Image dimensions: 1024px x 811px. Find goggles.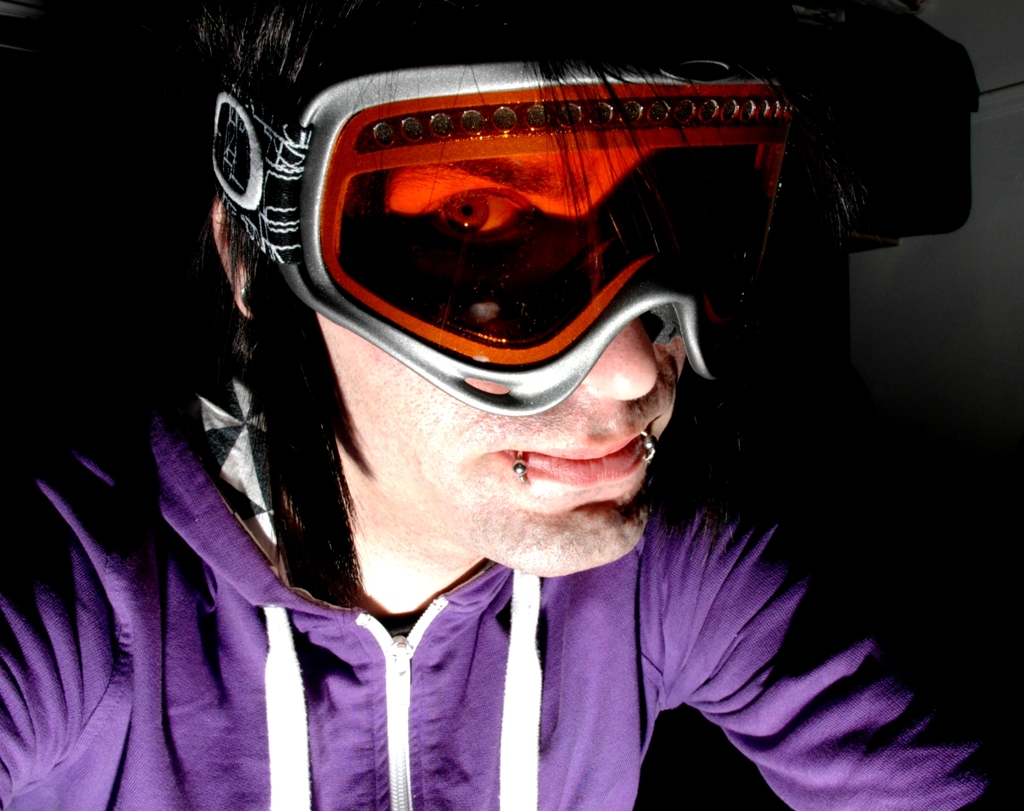
select_region(228, 52, 808, 400).
